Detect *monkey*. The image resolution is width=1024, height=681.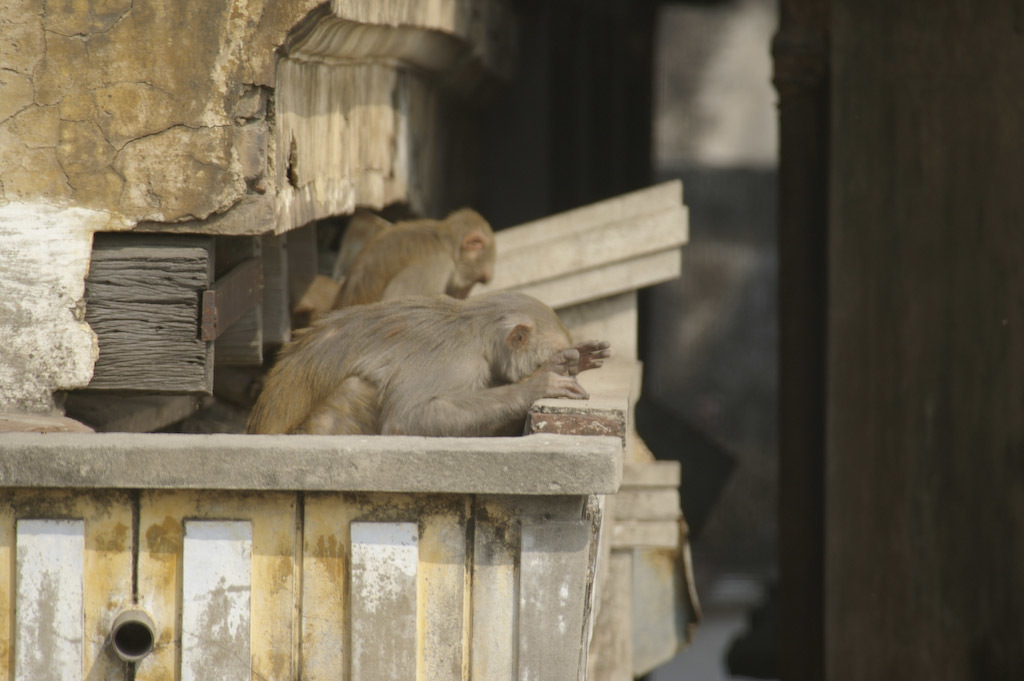
<bbox>334, 203, 488, 315</bbox>.
